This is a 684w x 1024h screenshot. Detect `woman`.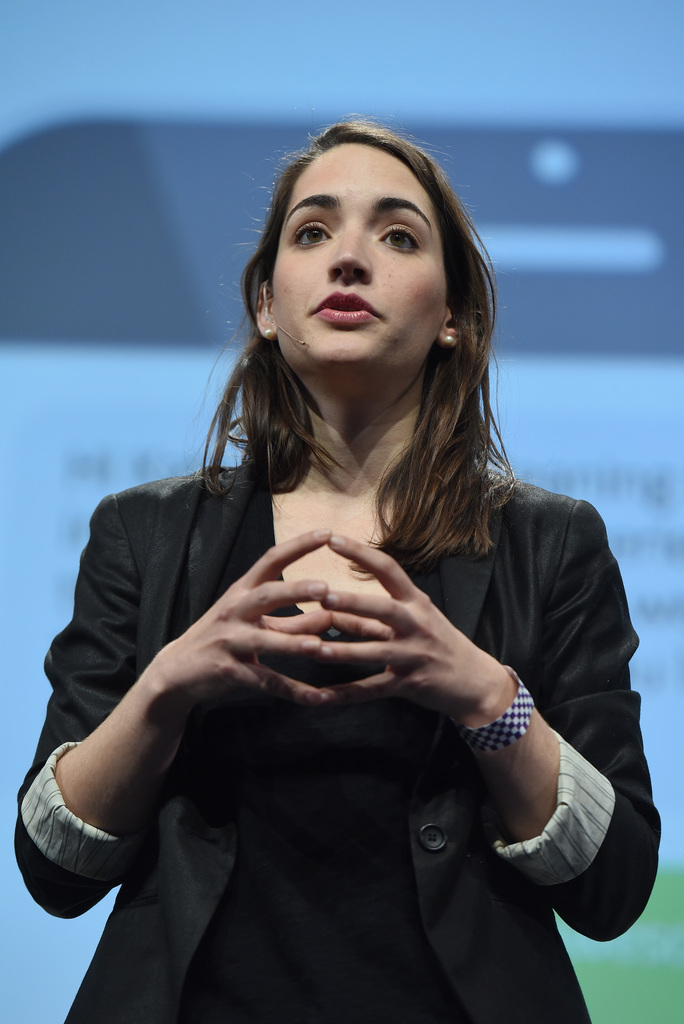
x1=41 y1=93 x2=612 y2=1023.
